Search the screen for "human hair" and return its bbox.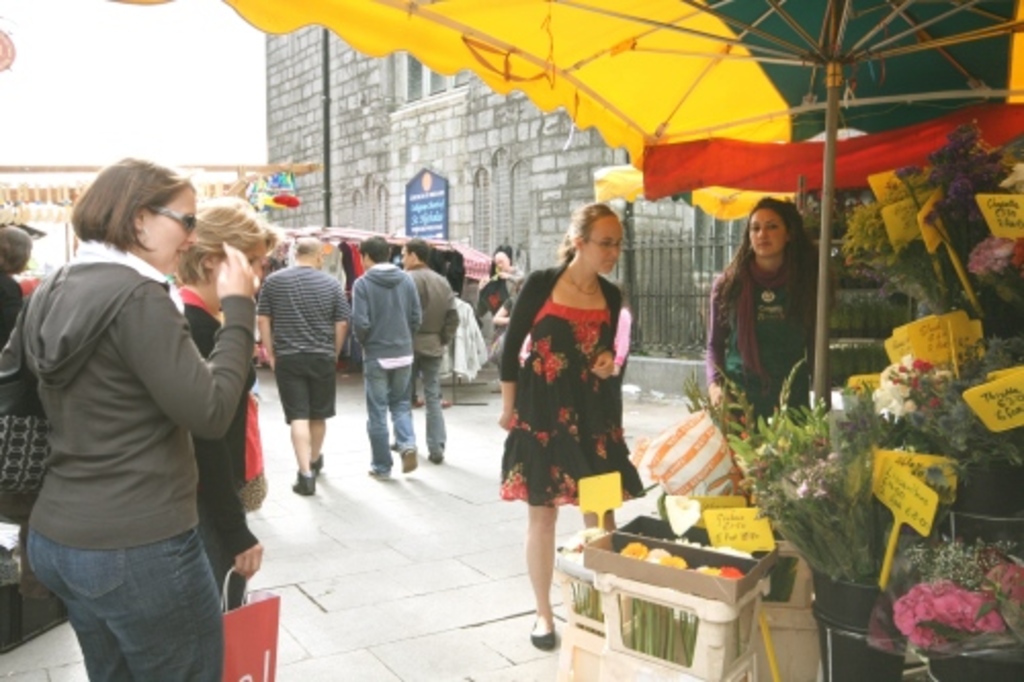
Found: (left=78, top=164, right=186, bottom=276).
